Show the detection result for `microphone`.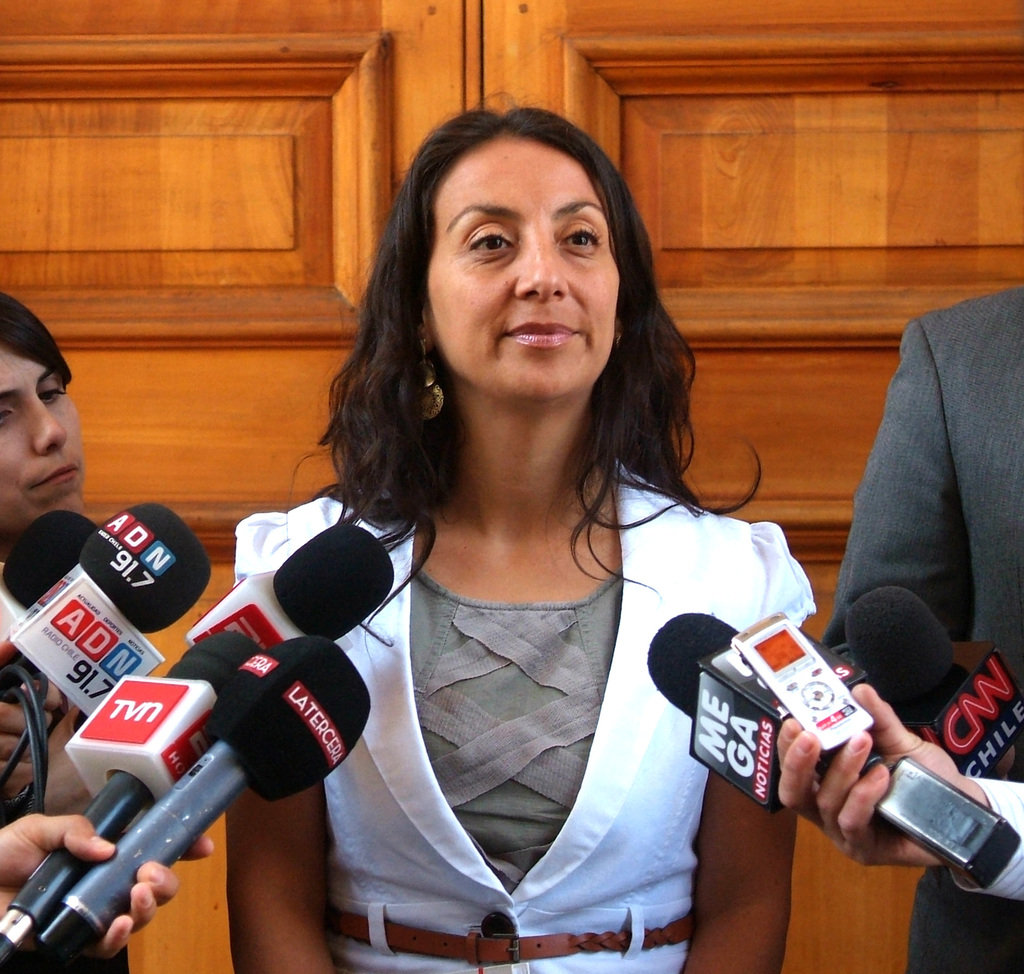
x1=843 y1=581 x2=1023 y2=785.
